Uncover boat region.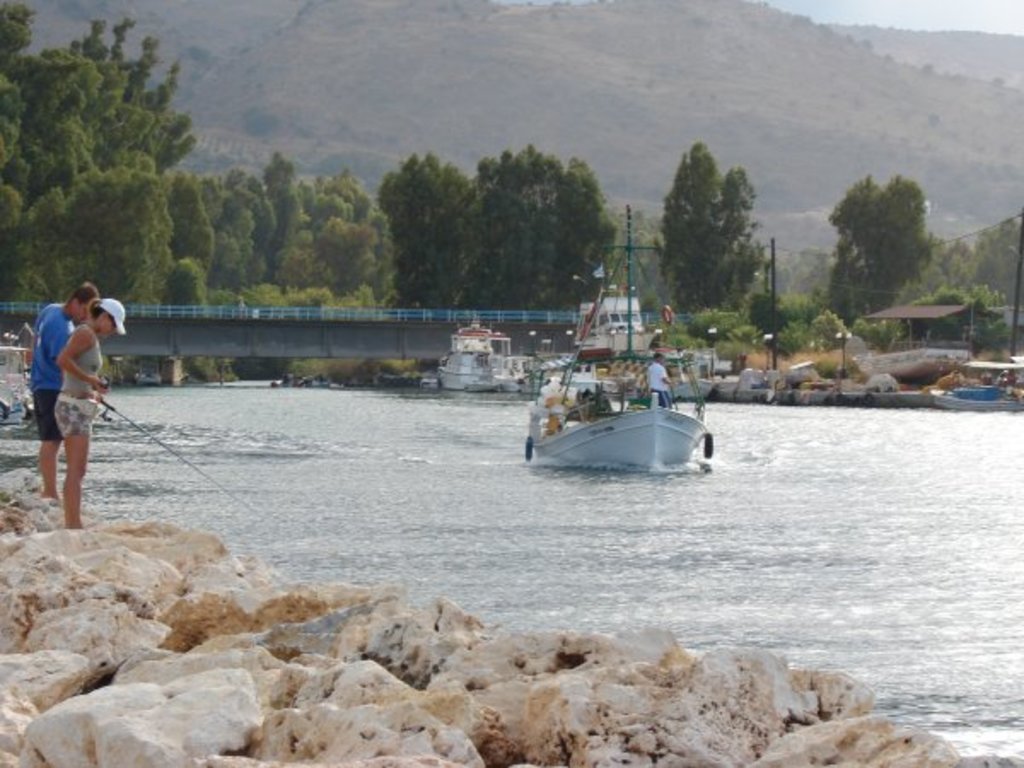
Uncovered: region(922, 381, 1022, 411).
